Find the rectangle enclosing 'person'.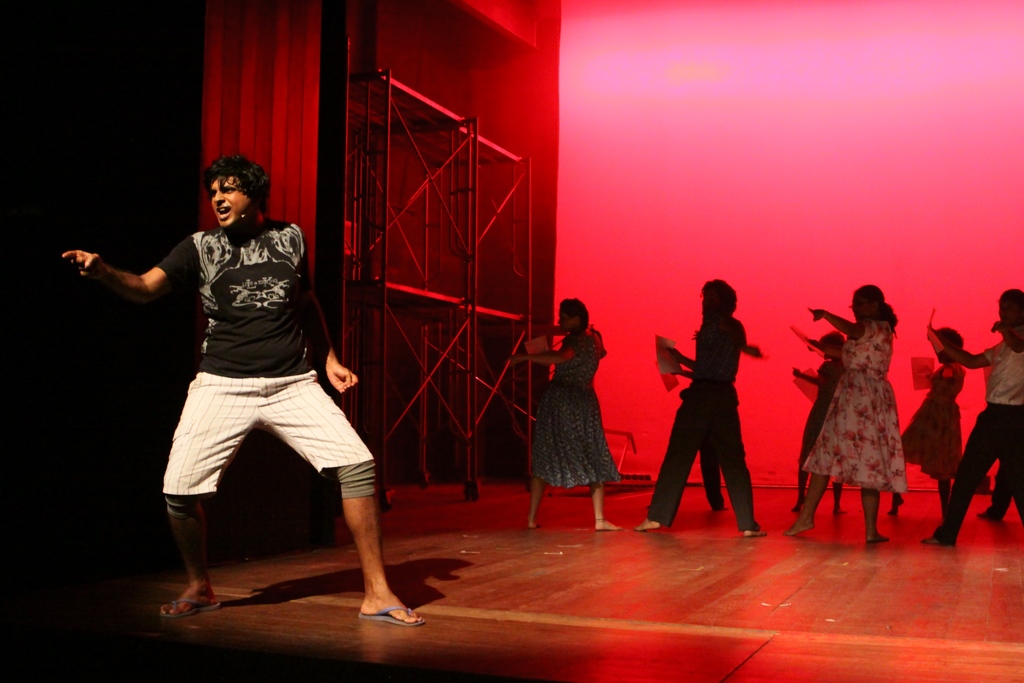
(x1=64, y1=149, x2=425, y2=635).
